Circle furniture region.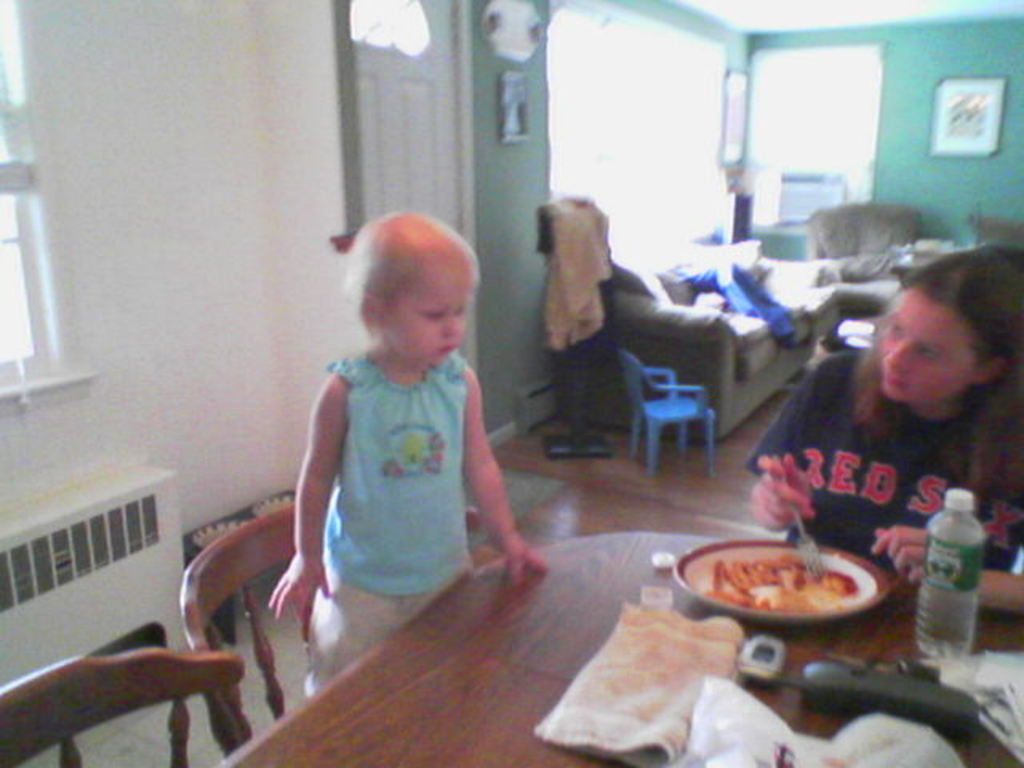
Region: (x1=806, y1=200, x2=949, y2=349).
